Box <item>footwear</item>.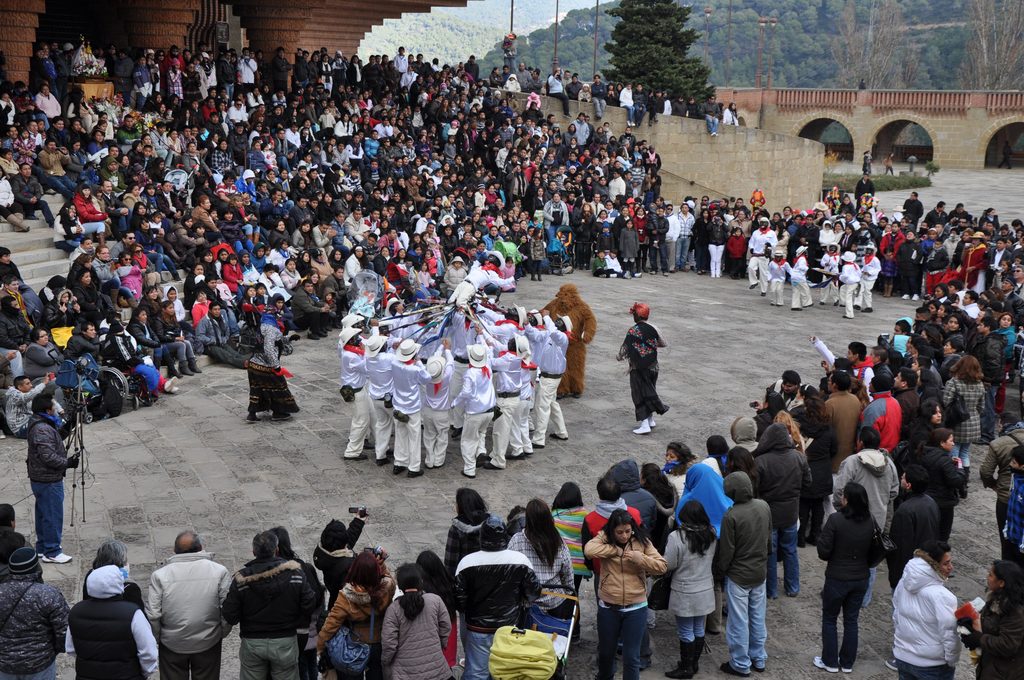
481/459/505/473.
